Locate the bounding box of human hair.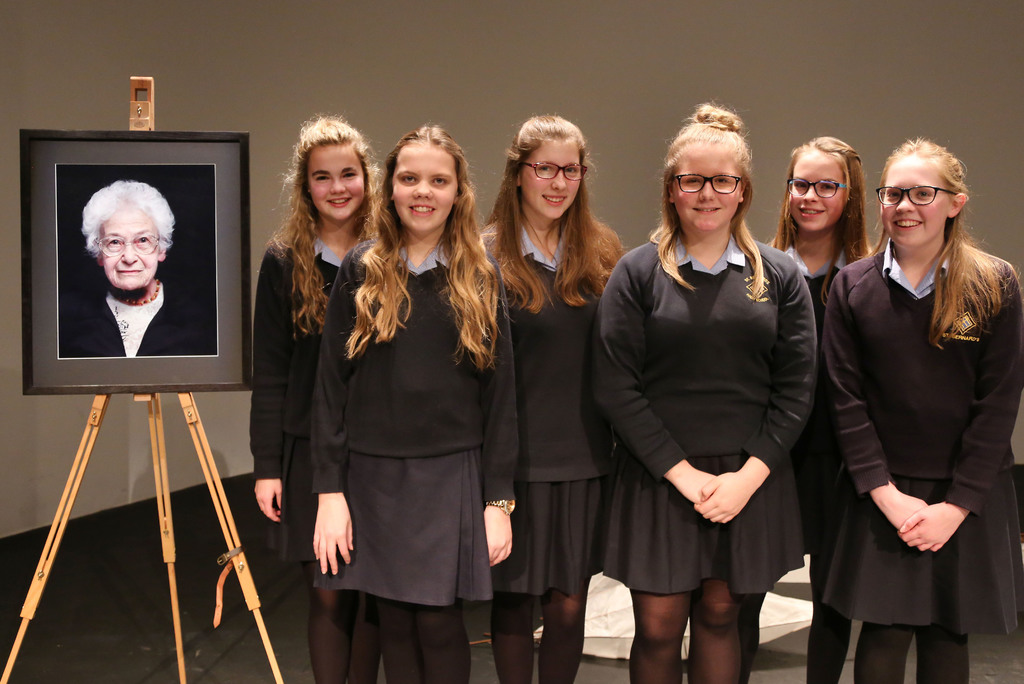
Bounding box: Rect(487, 114, 623, 314).
